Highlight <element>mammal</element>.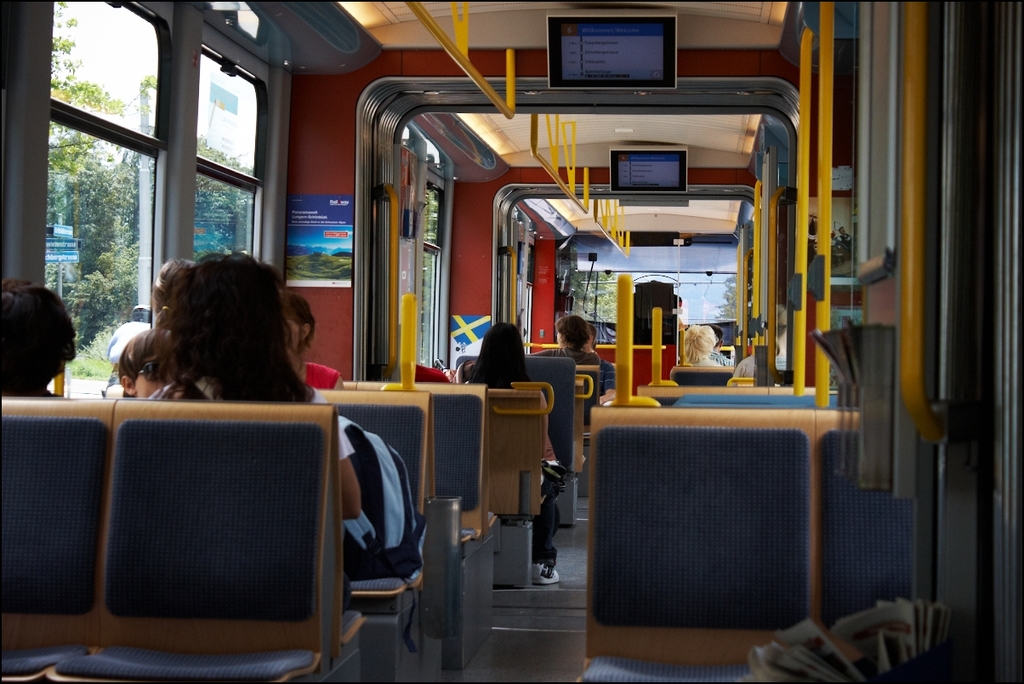
Highlighted region: x1=707 y1=326 x2=739 y2=369.
